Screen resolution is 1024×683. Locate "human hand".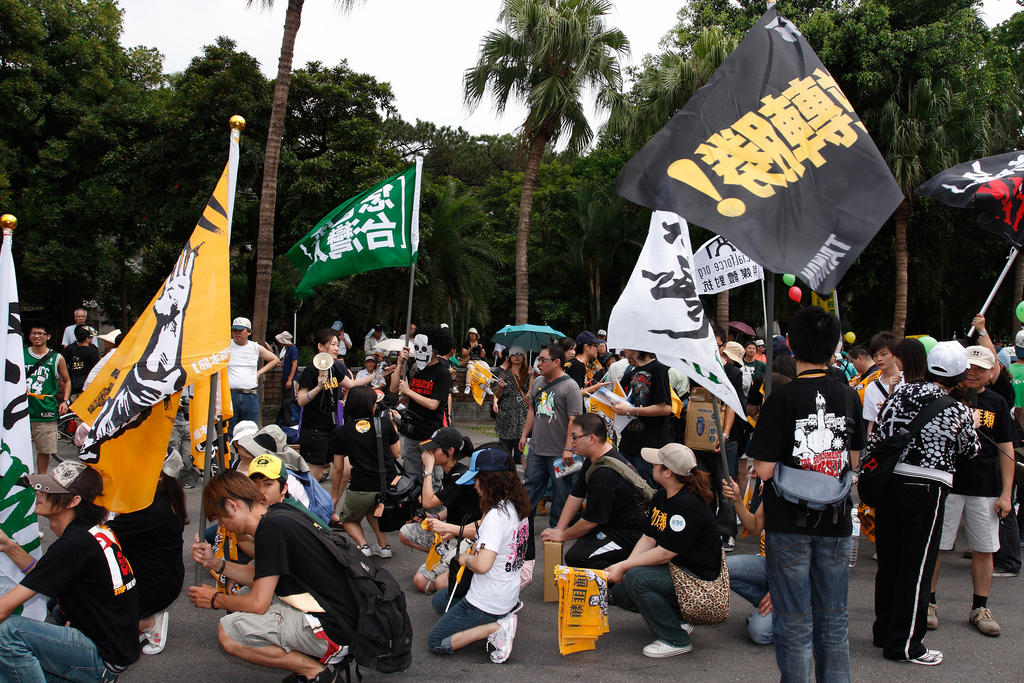
bbox=[721, 475, 742, 504].
